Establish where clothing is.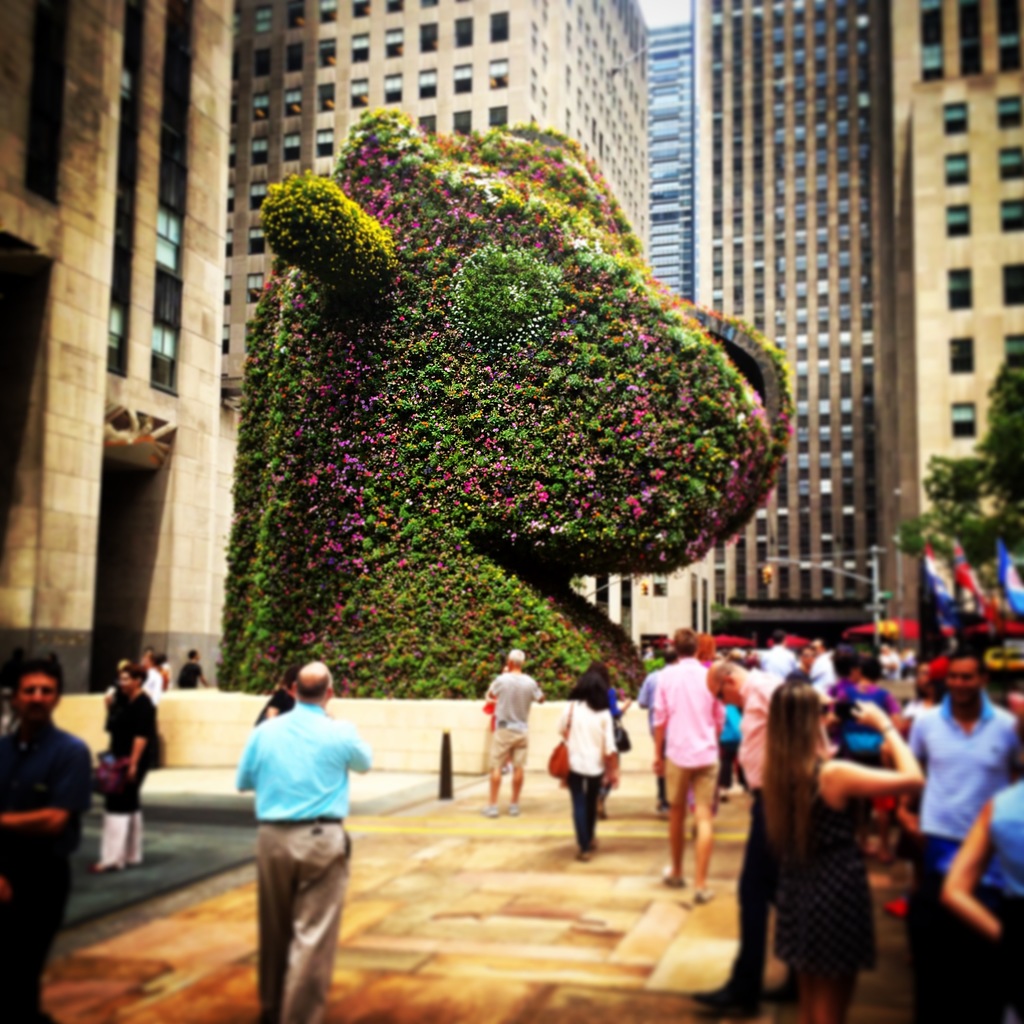
Established at x1=483 y1=671 x2=547 y2=776.
